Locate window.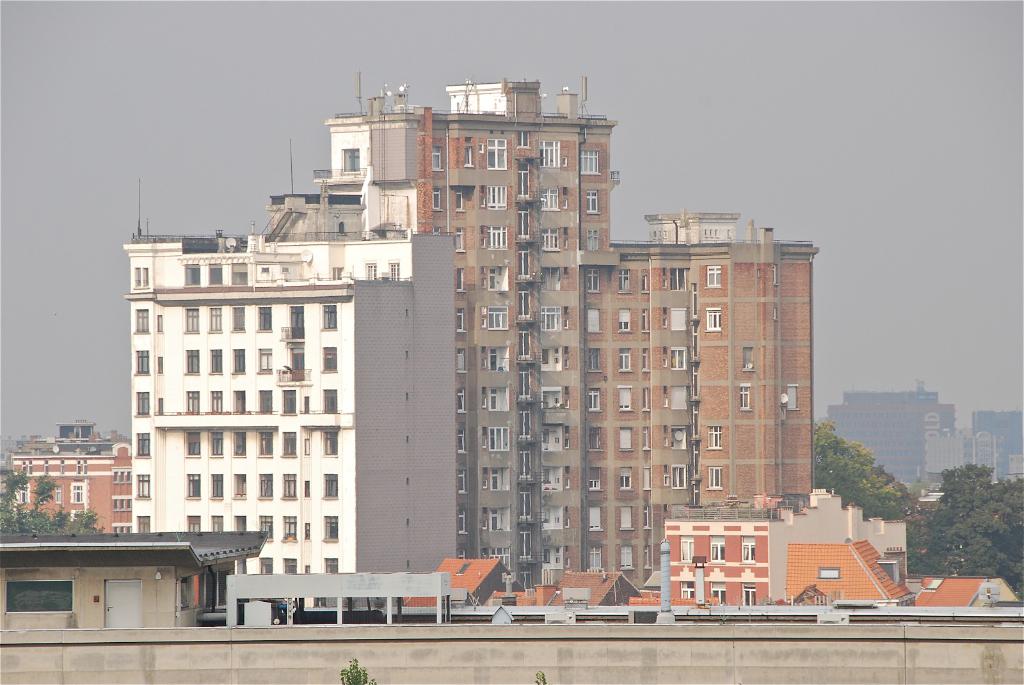
Bounding box: <region>712, 580, 728, 608</region>.
